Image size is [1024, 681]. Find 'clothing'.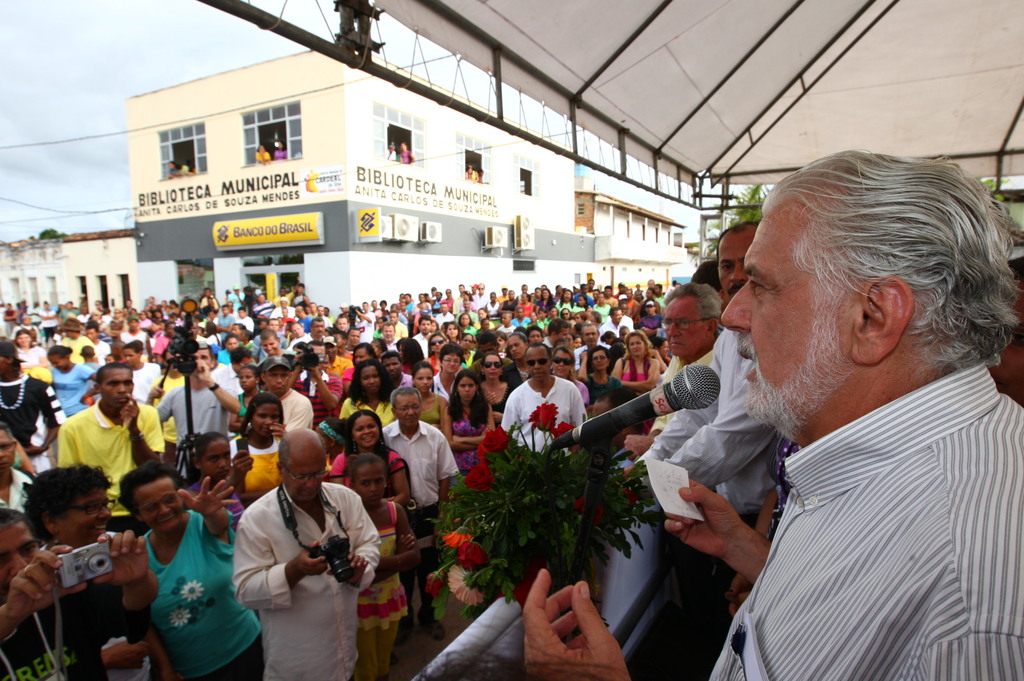
bbox=(275, 392, 314, 433).
